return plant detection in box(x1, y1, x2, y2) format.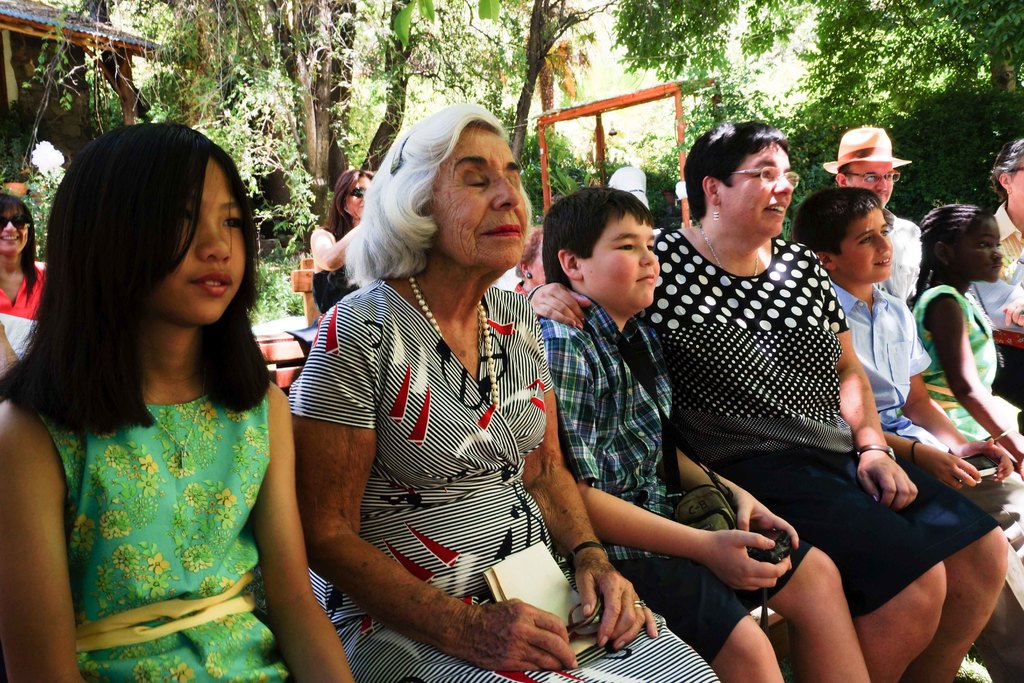
box(541, 161, 588, 208).
